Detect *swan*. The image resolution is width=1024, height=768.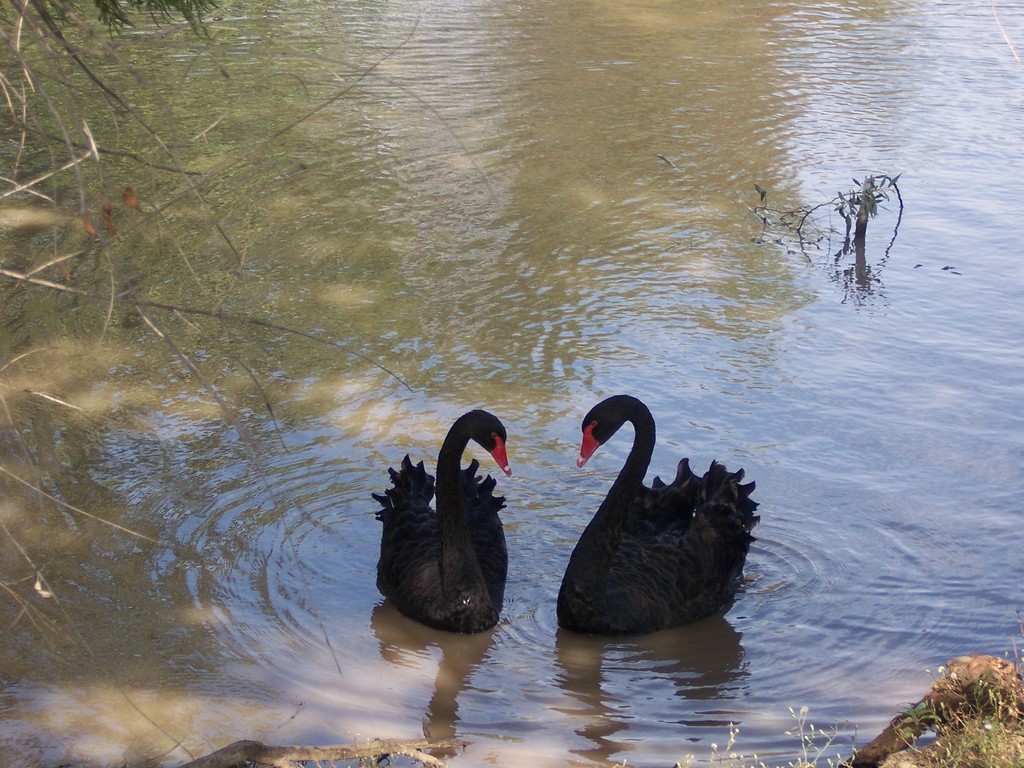
550:391:761:636.
